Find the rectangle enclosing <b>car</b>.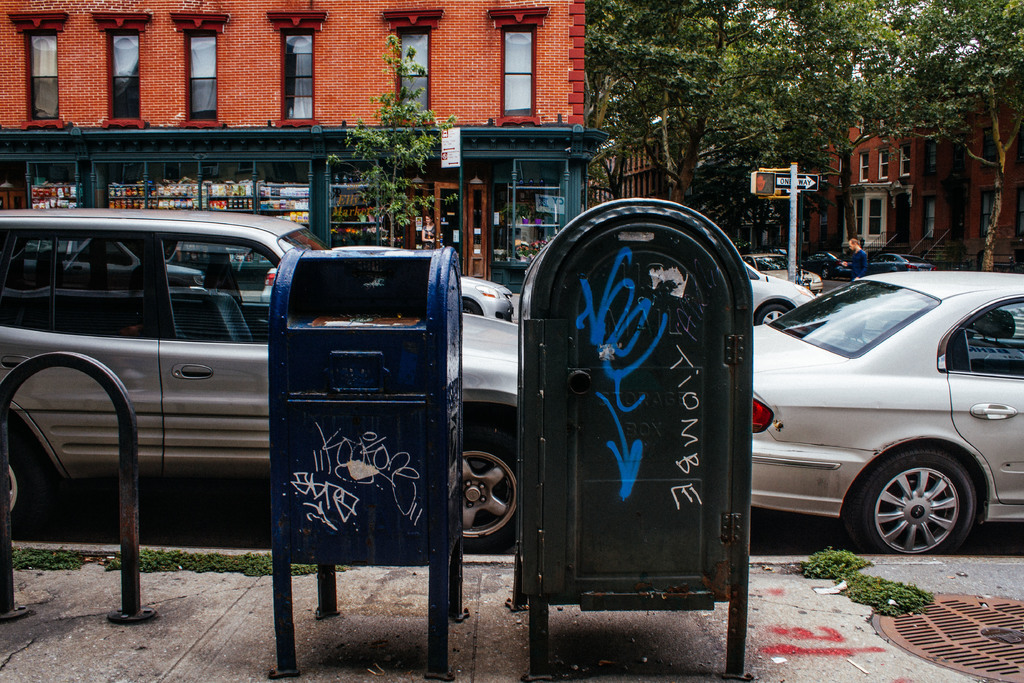
(x1=739, y1=247, x2=822, y2=286).
